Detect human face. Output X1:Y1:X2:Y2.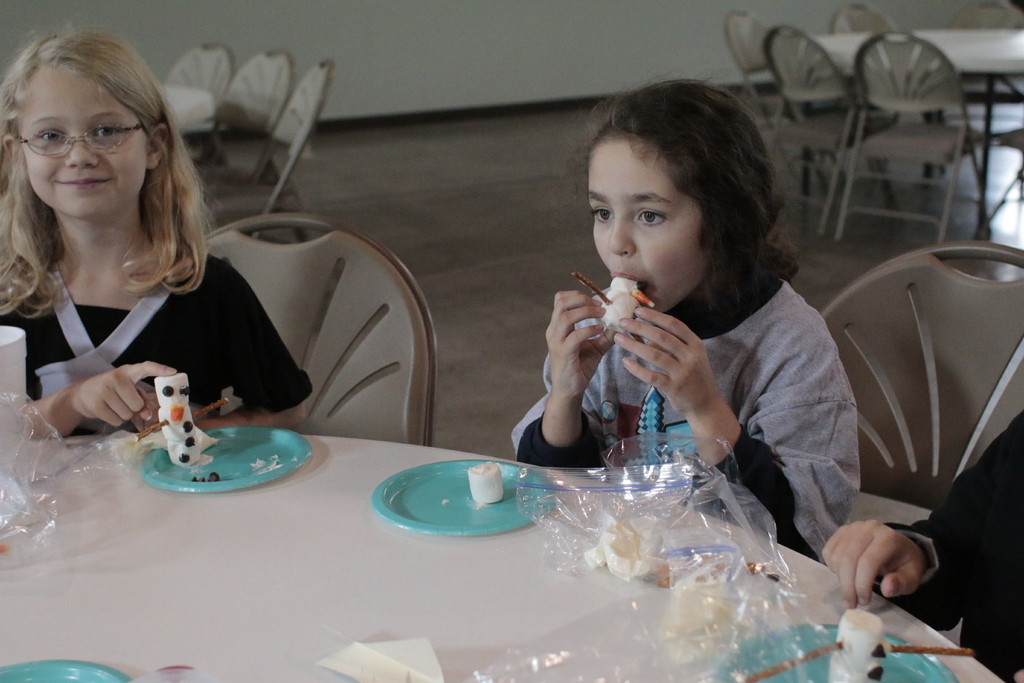
584:138:710:314.
